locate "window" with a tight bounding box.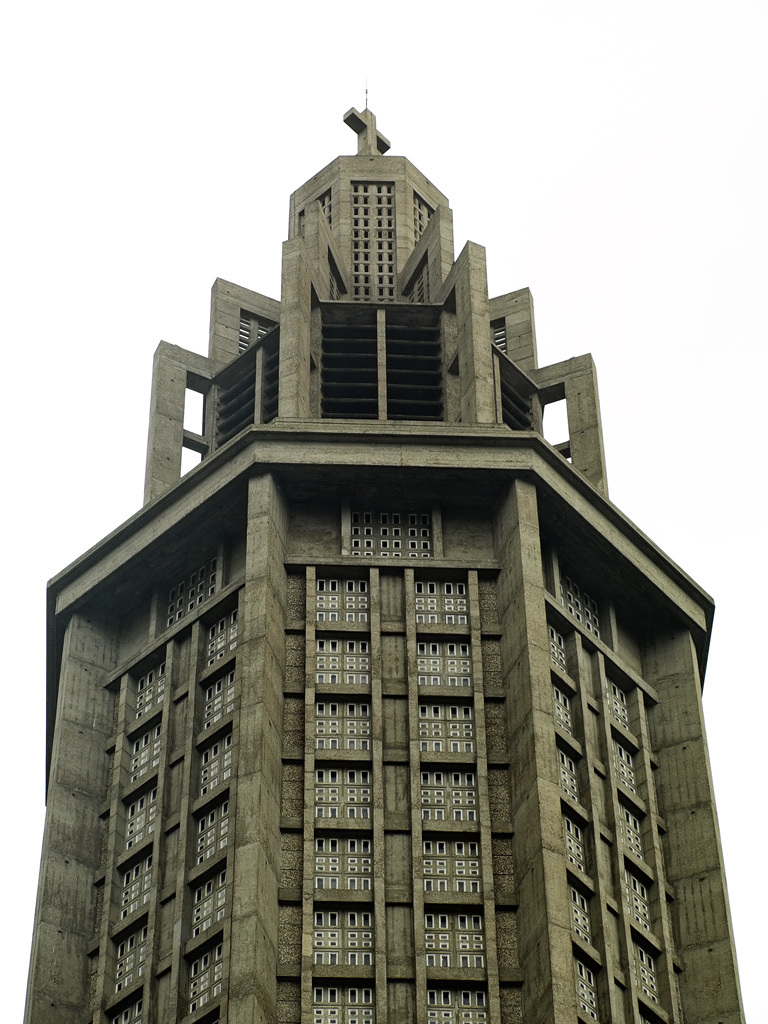
select_region(432, 980, 496, 1016).
